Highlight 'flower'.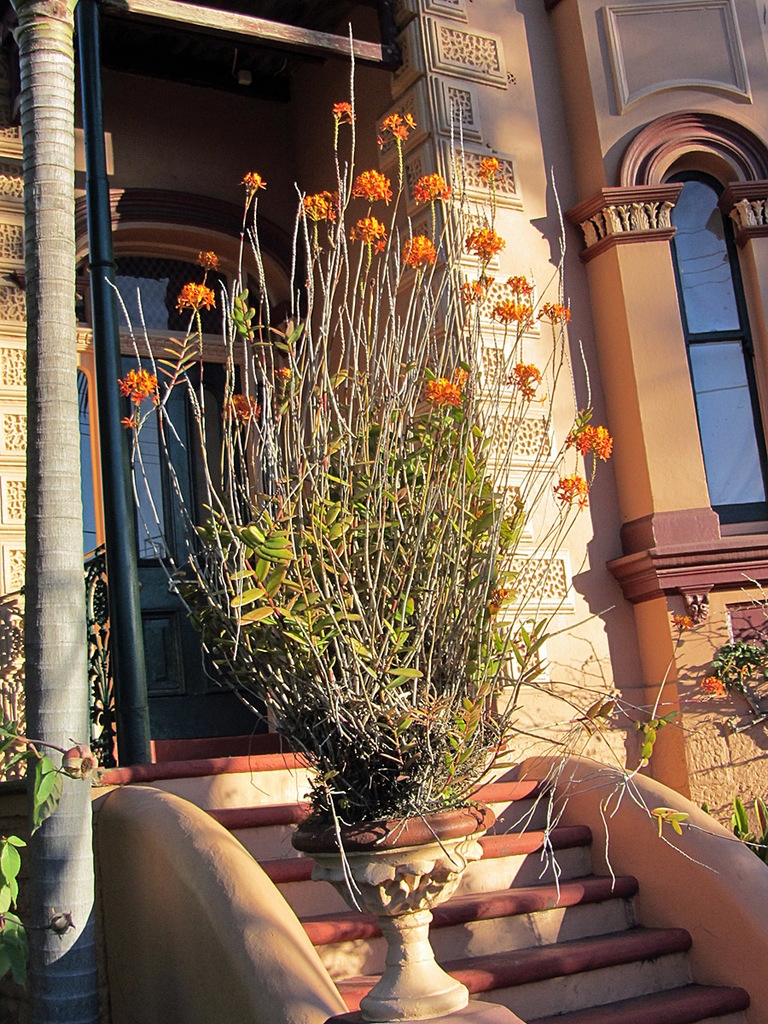
Highlighted region: 377, 107, 427, 145.
